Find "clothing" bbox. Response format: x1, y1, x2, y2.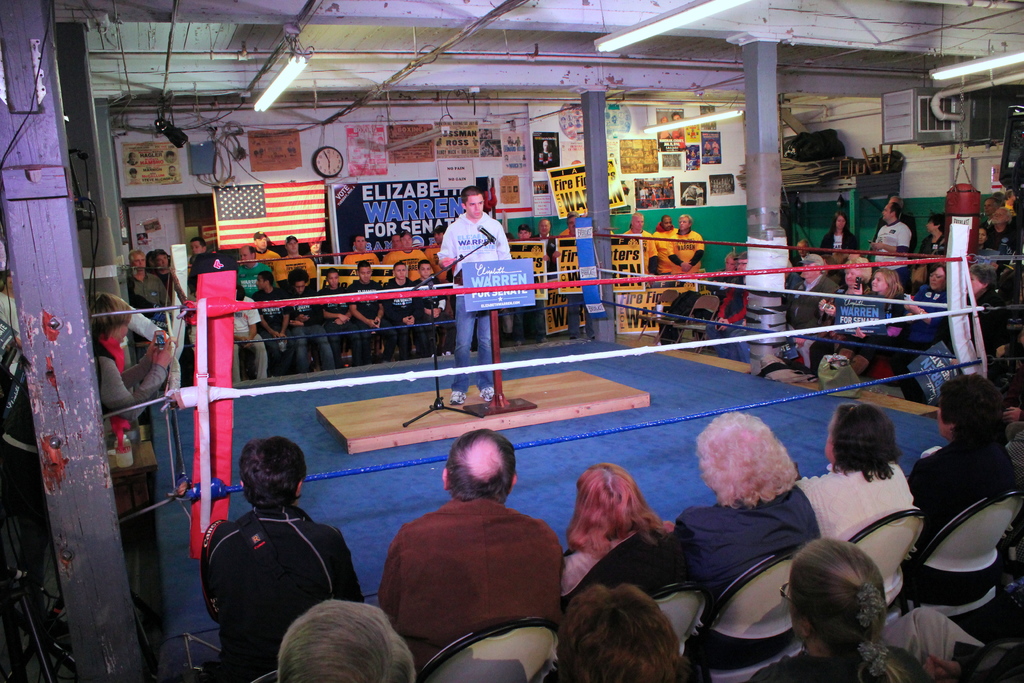
739, 652, 934, 682.
